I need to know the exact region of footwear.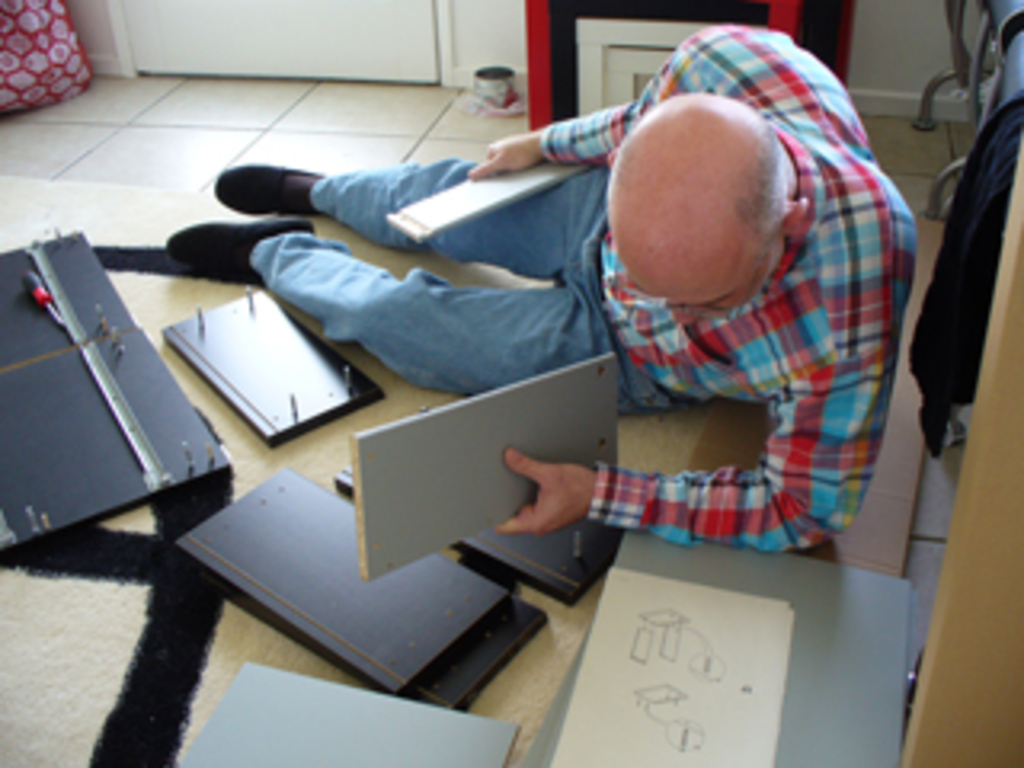
Region: BBox(163, 208, 317, 278).
